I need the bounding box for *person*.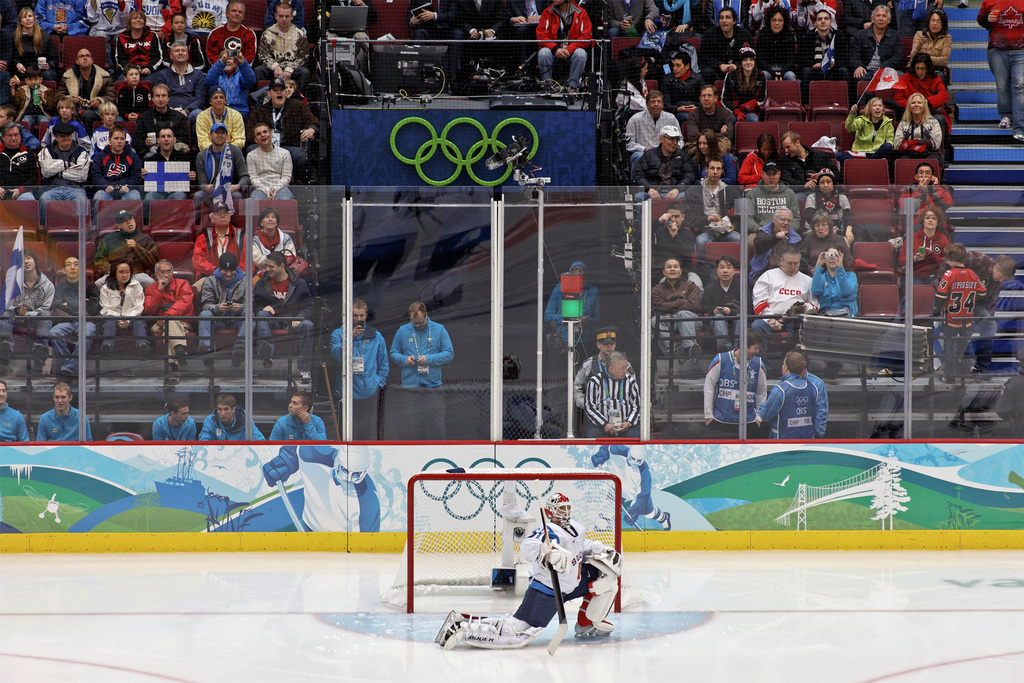
Here it is: region(35, 384, 97, 447).
